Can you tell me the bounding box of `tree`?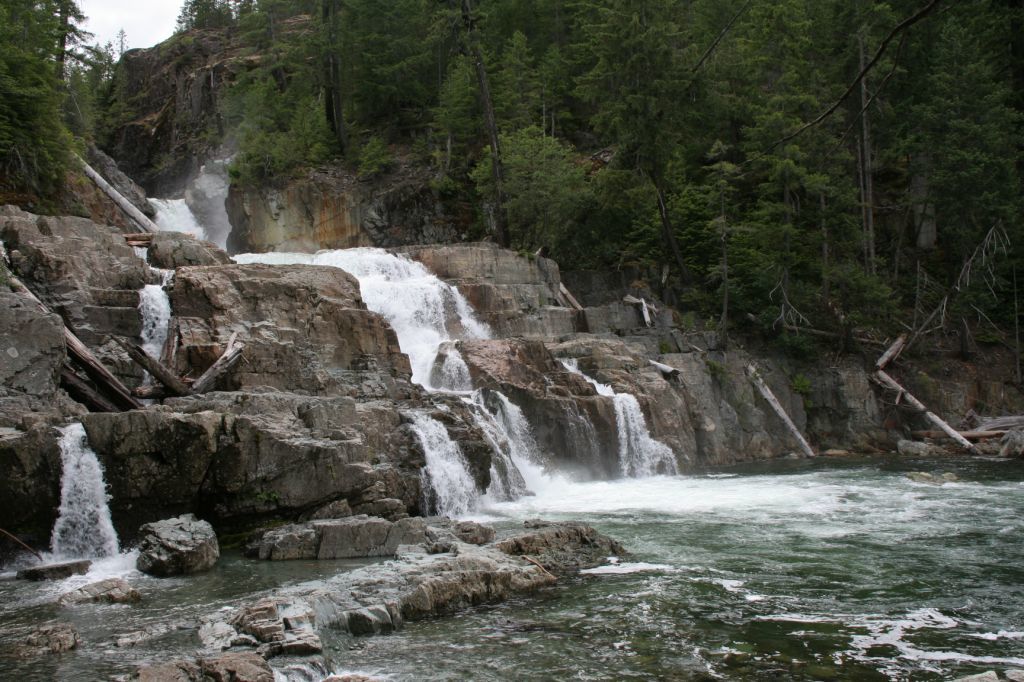
{"left": 444, "top": 5, "right": 575, "bottom": 244}.
